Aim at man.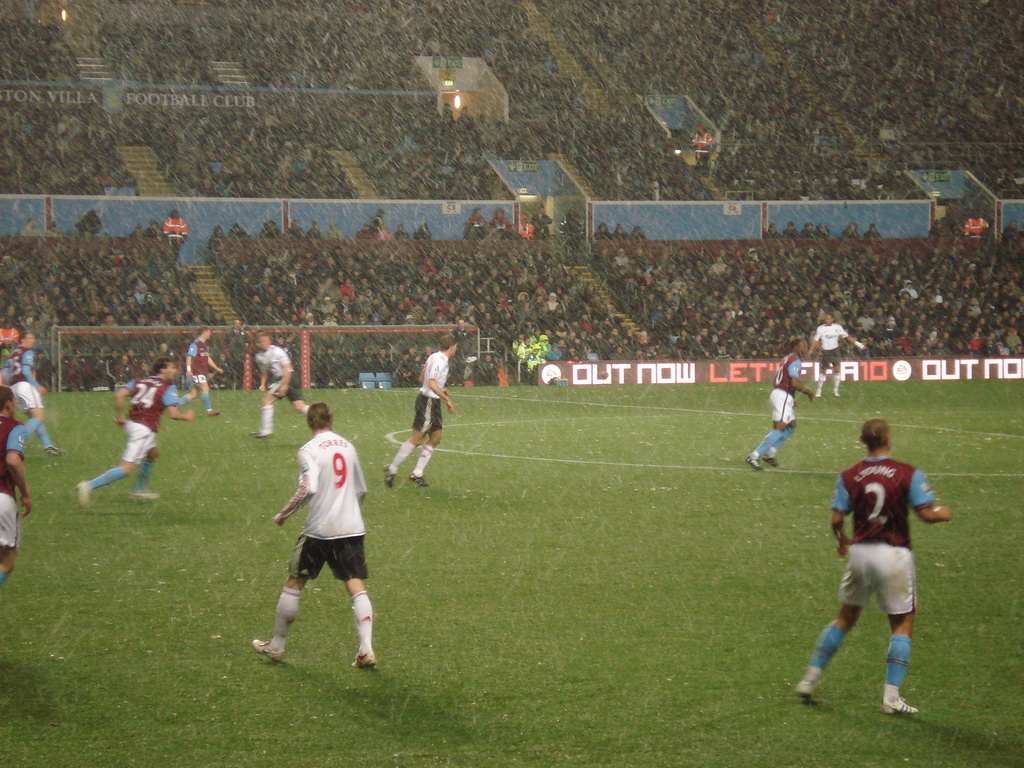
Aimed at 250:325:315:442.
